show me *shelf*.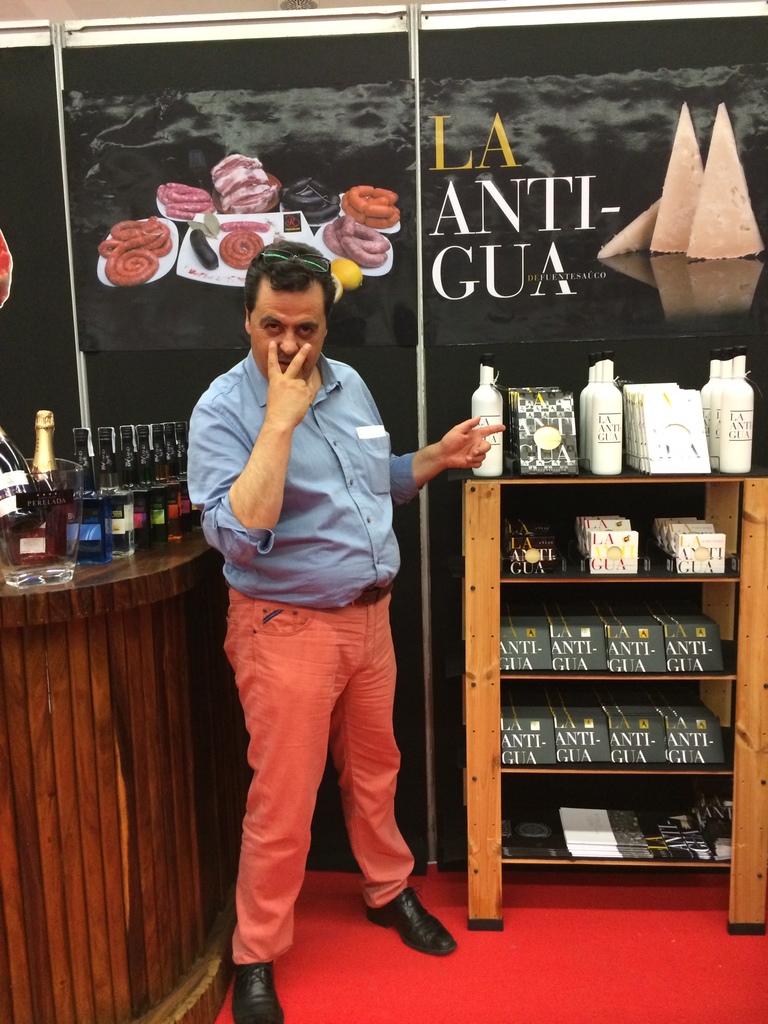
*shelf* is here: <bbox>464, 481, 755, 591</bbox>.
